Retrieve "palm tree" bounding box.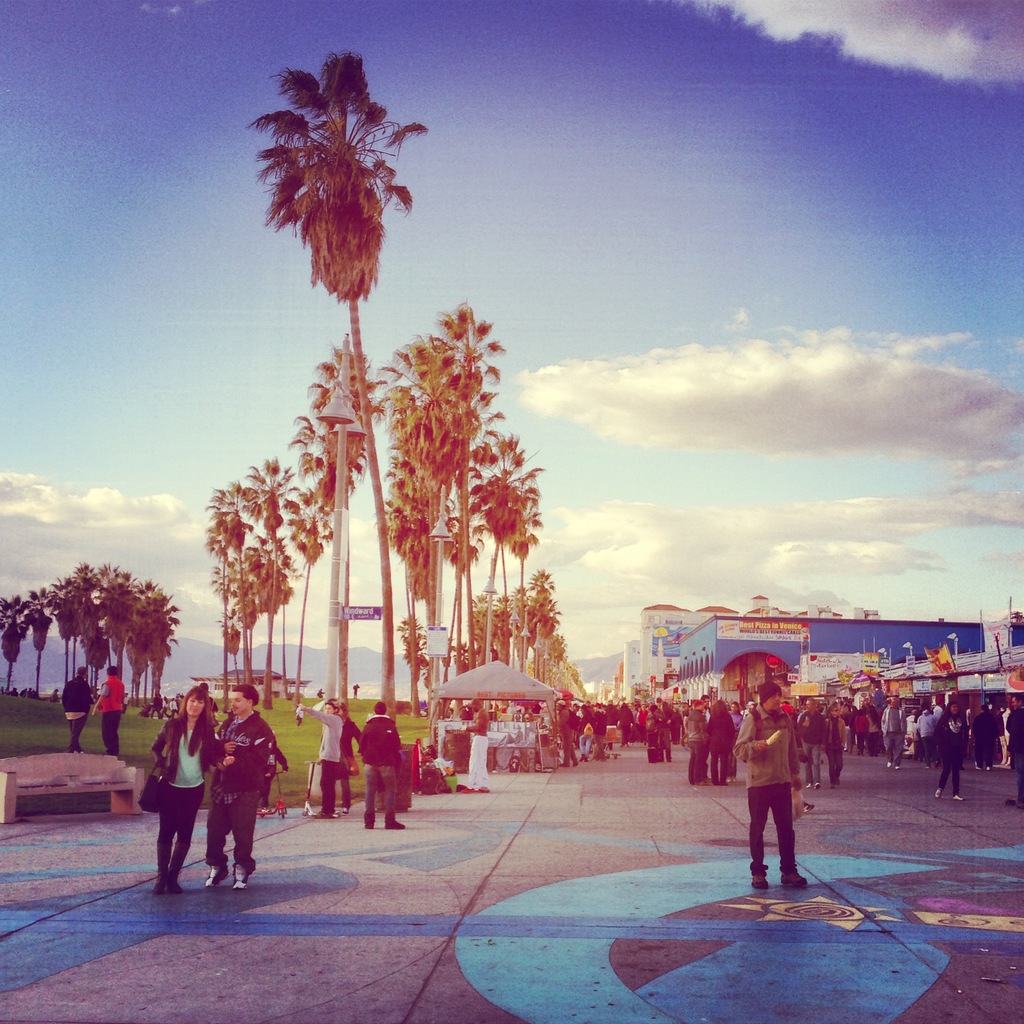
Bounding box: [left=35, top=572, right=101, bottom=682].
